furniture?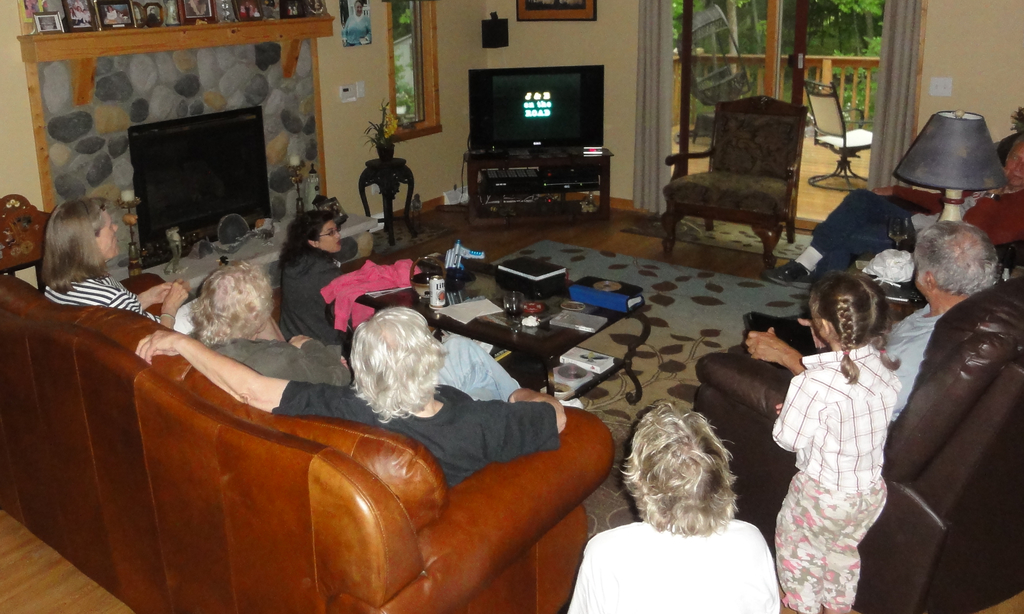
[x1=803, y1=77, x2=874, y2=196]
